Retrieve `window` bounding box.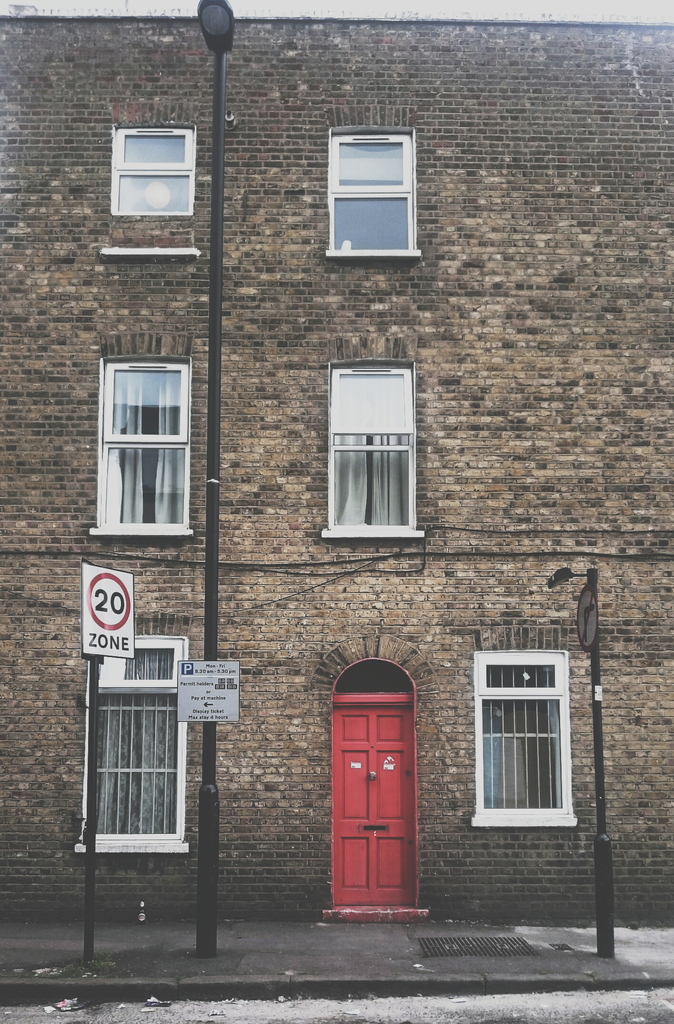
Bounding box: locate(471, 650, 574, 826).
